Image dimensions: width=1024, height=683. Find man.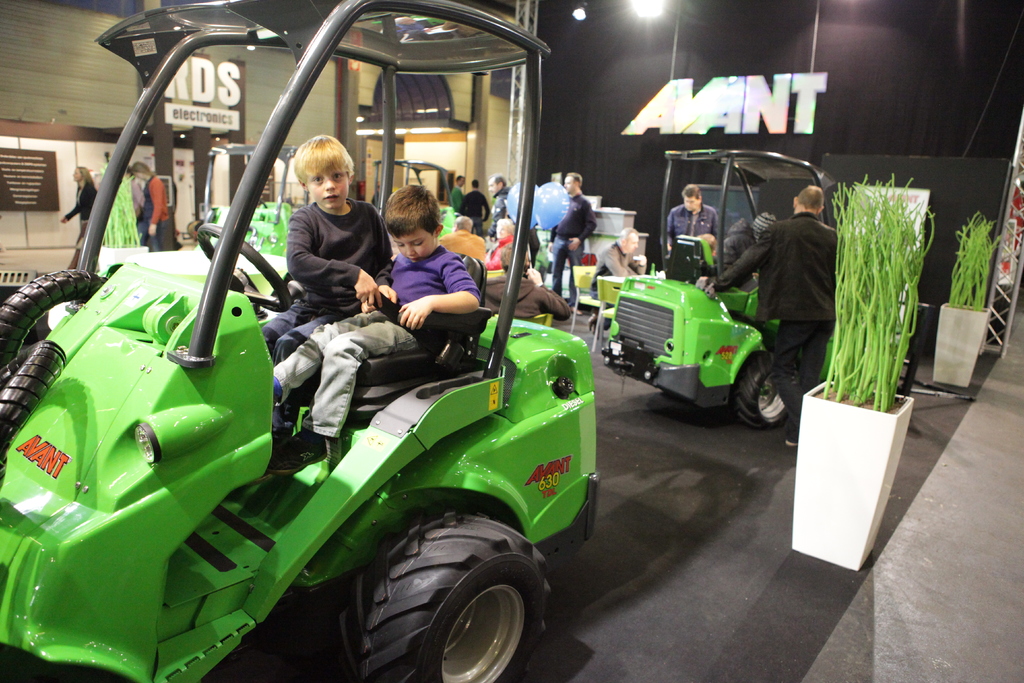
select_region(661, 185, 719, 257).
